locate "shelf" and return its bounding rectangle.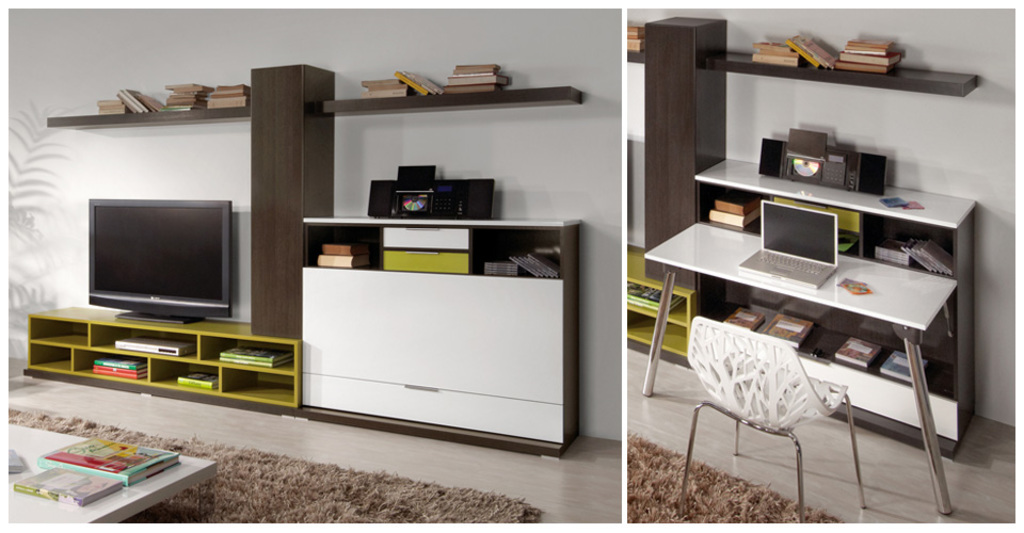
<box>62,344,155,387</box>.
